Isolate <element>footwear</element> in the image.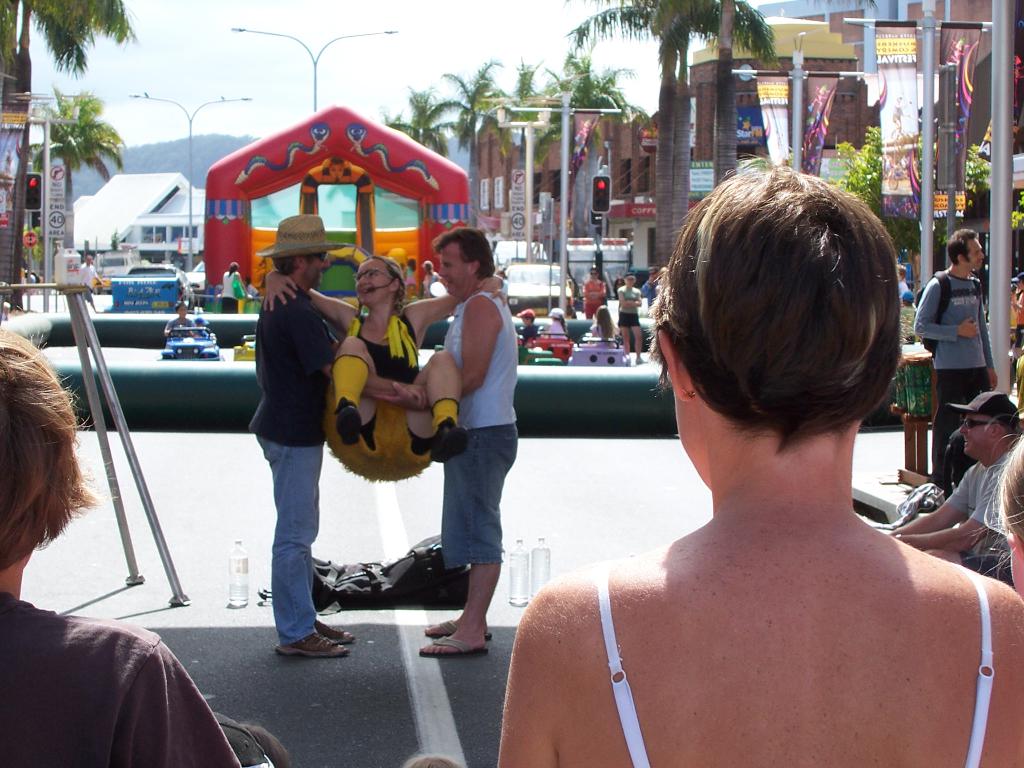
Isolated region: [x1=421, y1=630, x2=489, y2=660].
